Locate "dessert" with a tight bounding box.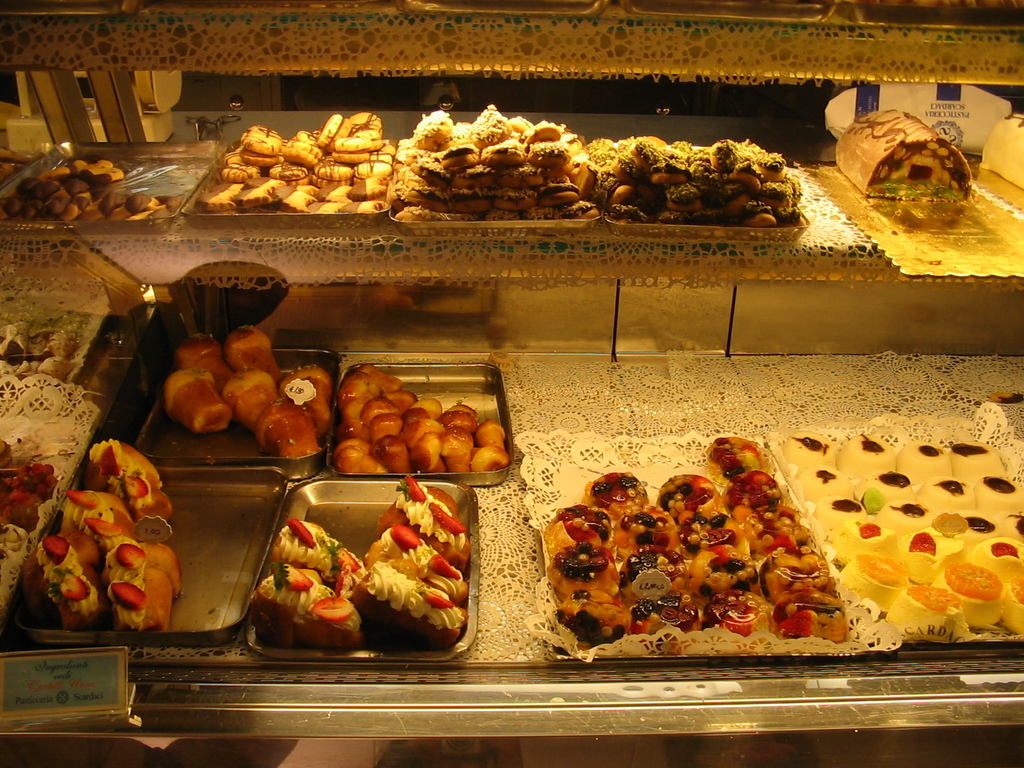
<box>479,422,503,450</box>.
